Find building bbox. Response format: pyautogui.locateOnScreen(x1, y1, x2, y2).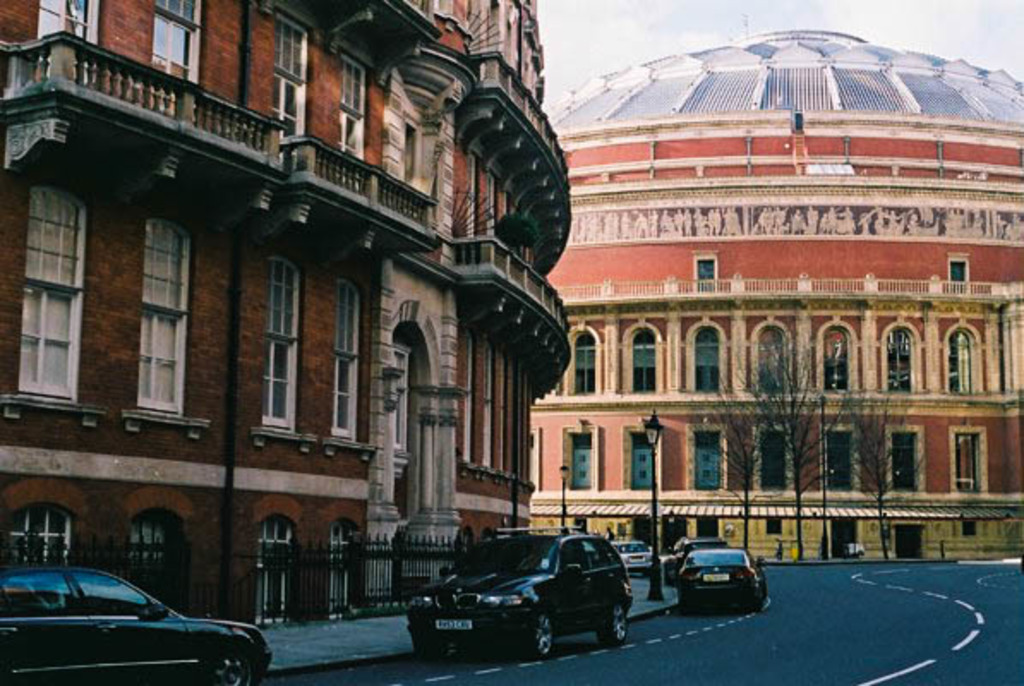
pyautogui.locateOnScreen(0, 0, 573, 626).
